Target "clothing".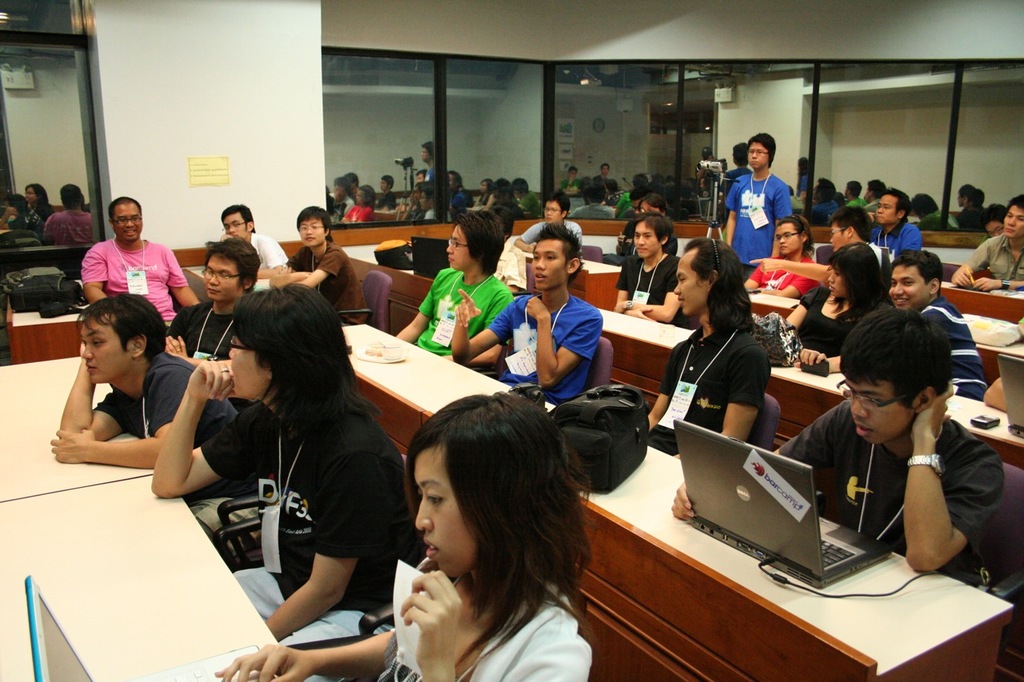
Target region: bbox(657, 321, 767, 457).
